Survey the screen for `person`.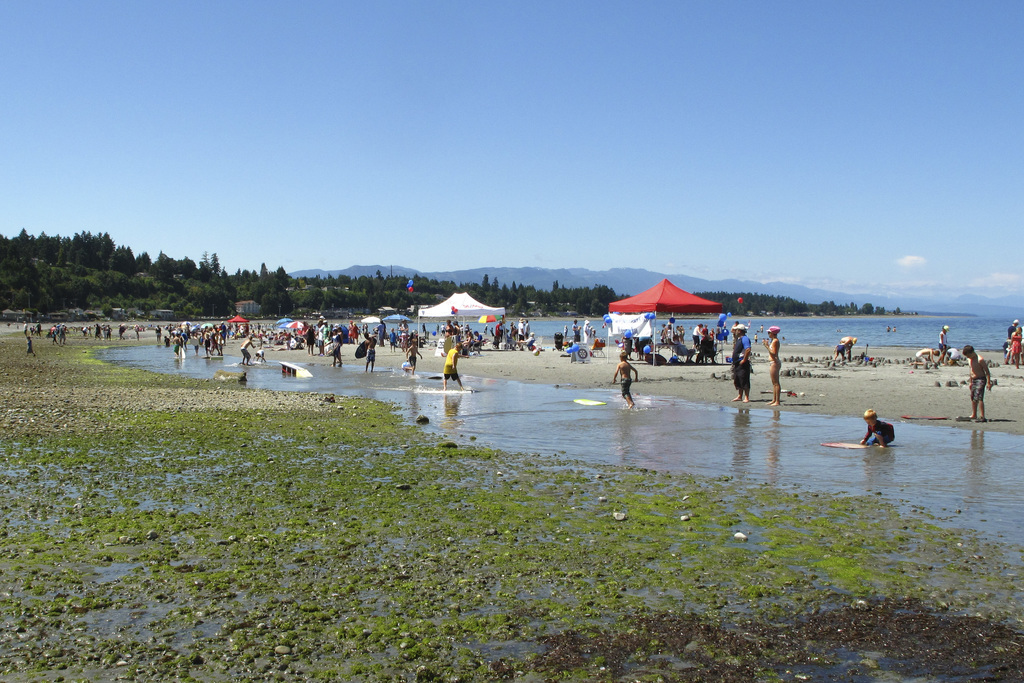
Survey found: locate(424, 320, 428, 332).
